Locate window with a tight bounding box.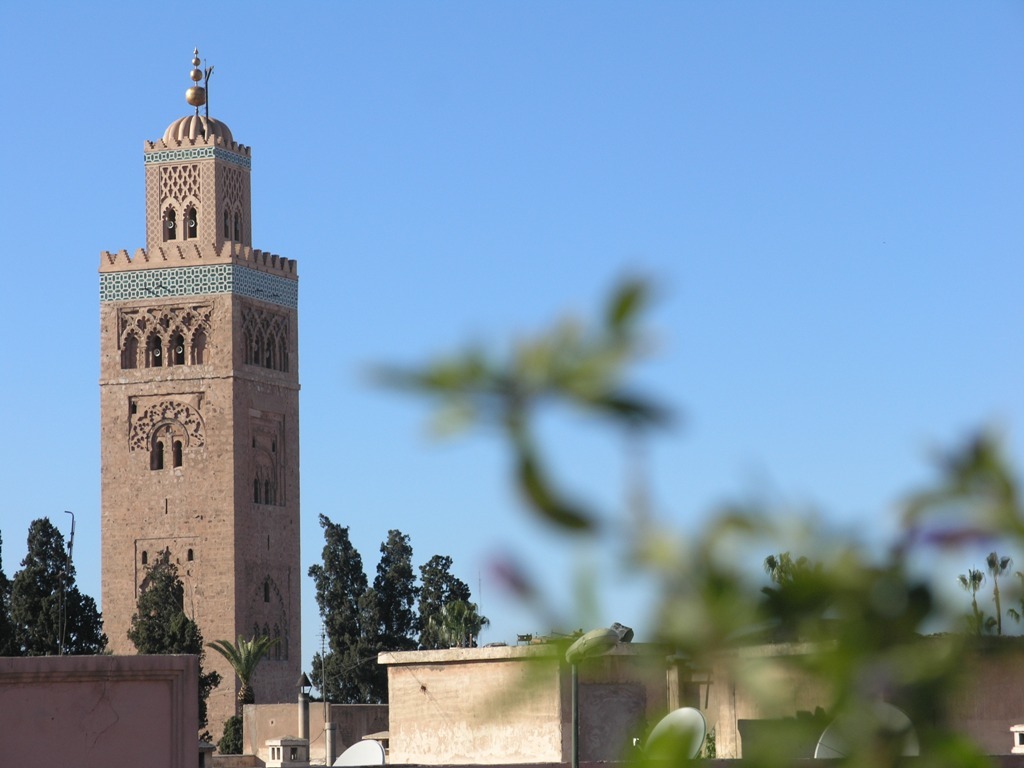
crop(172, 439, 187, 466).
